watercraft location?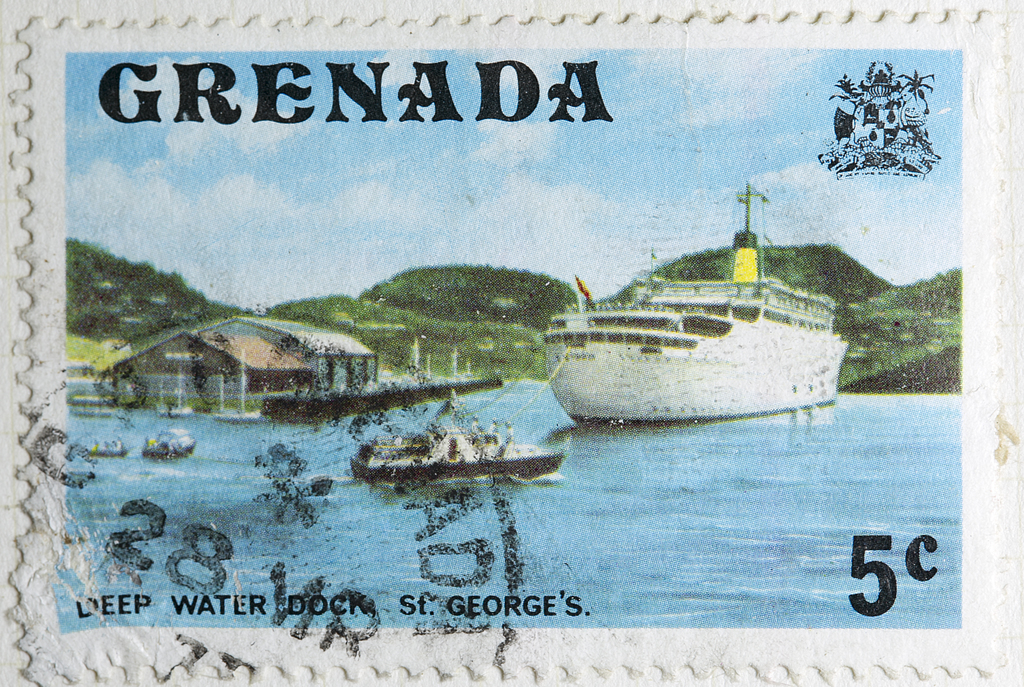
(542,193,845,413)
